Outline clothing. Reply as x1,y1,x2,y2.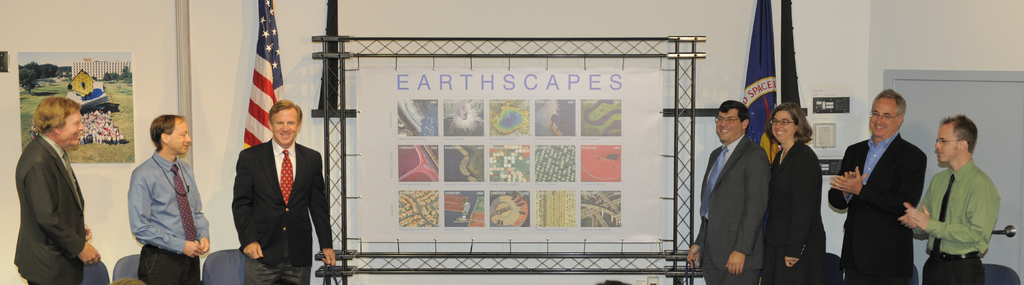
913,158,1000,253.
